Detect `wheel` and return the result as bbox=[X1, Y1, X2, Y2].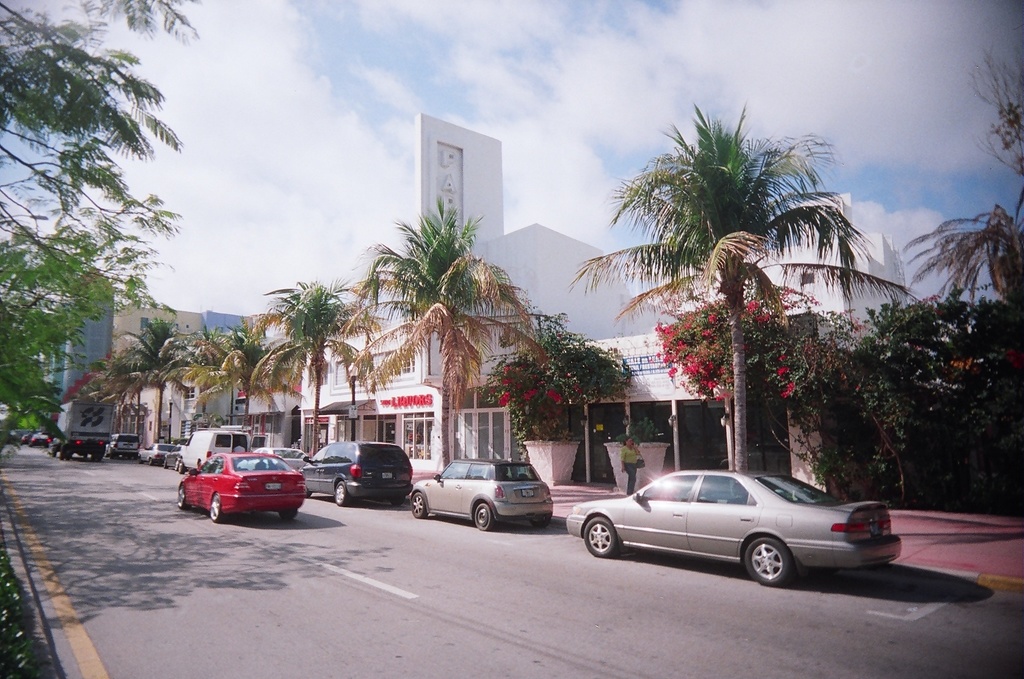
bbox=[306, 491, 310, 501].
